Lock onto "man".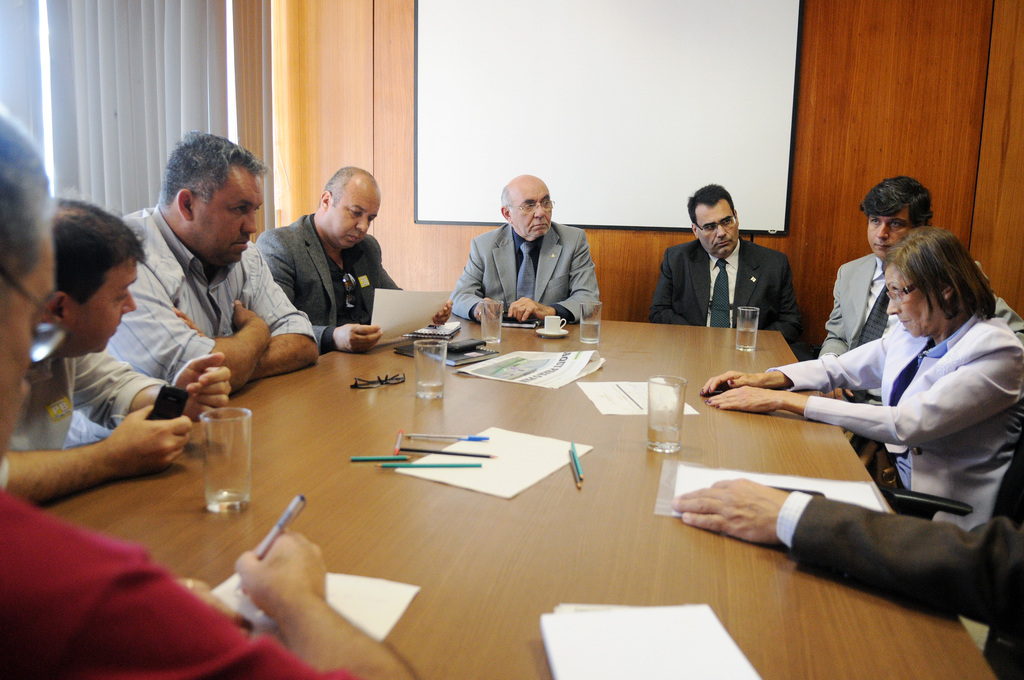
Locked: left=823, top=172, right=948, bottom=359.
